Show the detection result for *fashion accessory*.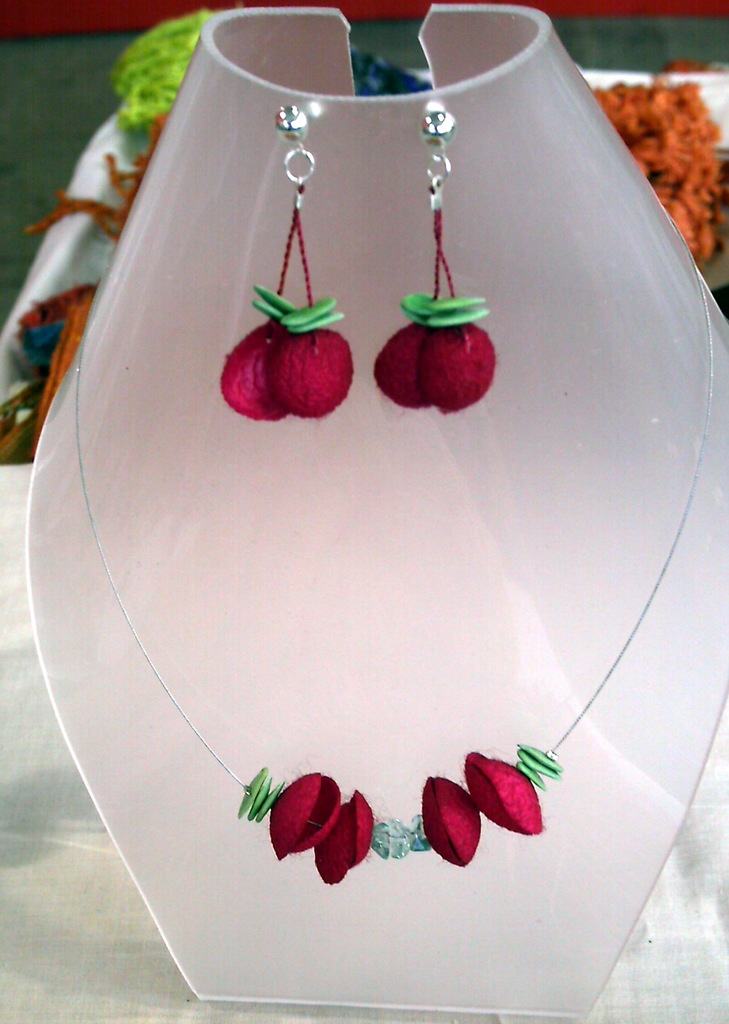
Rect(215, 102, 355, 421).
